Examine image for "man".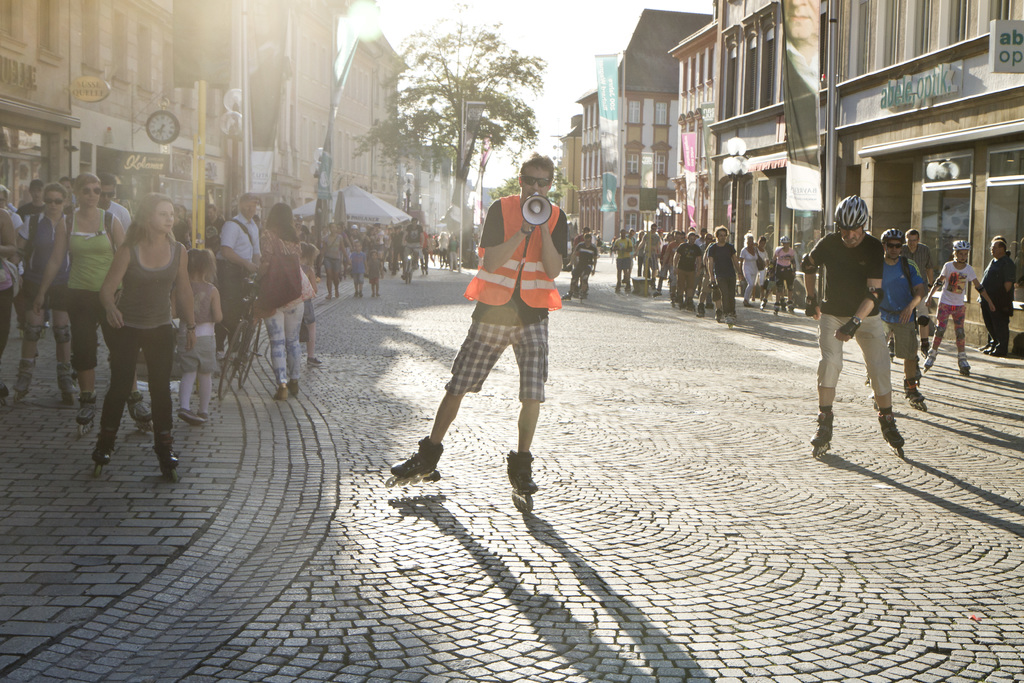
Examination result: 220,186,262,359.
